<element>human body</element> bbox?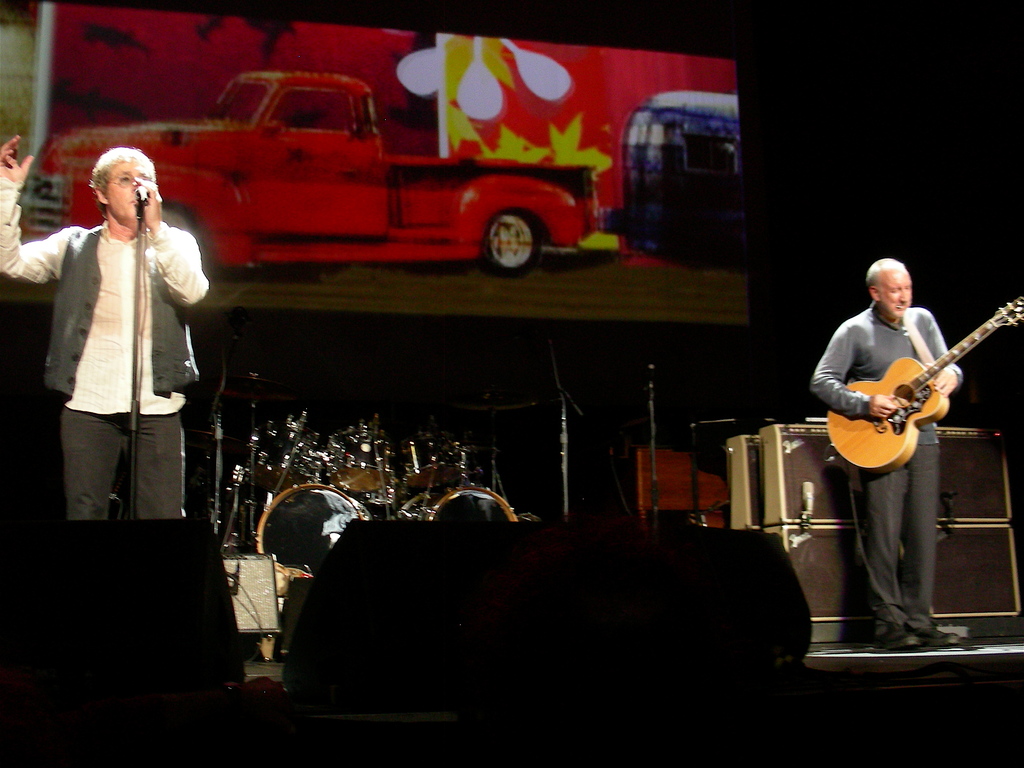
822/233/991/639
